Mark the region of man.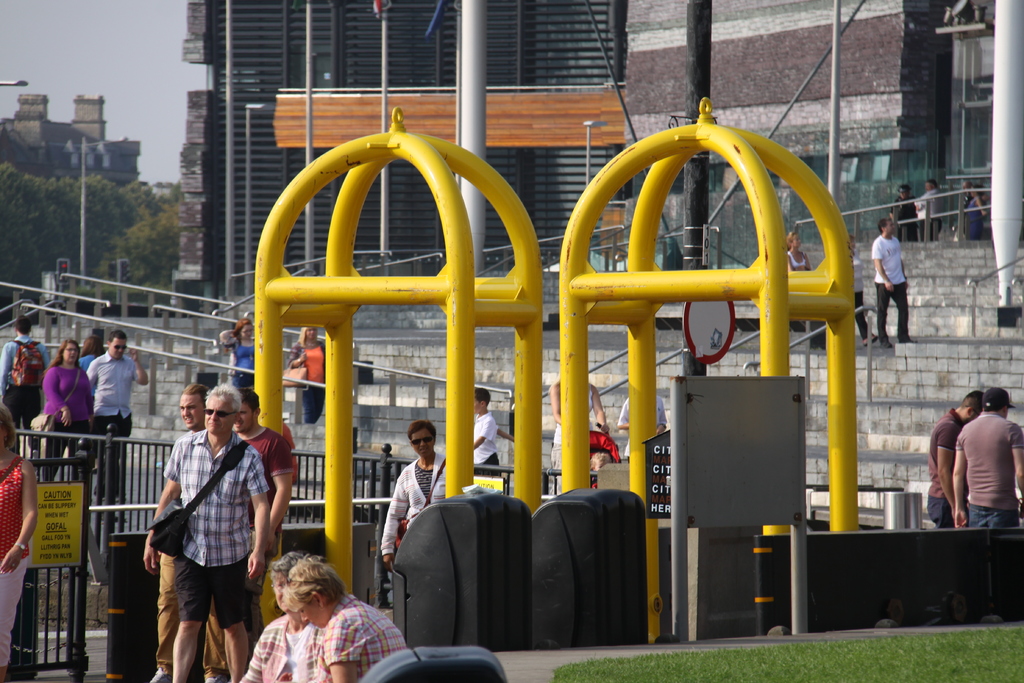
Region: rect(147, 383, 266, 682).
